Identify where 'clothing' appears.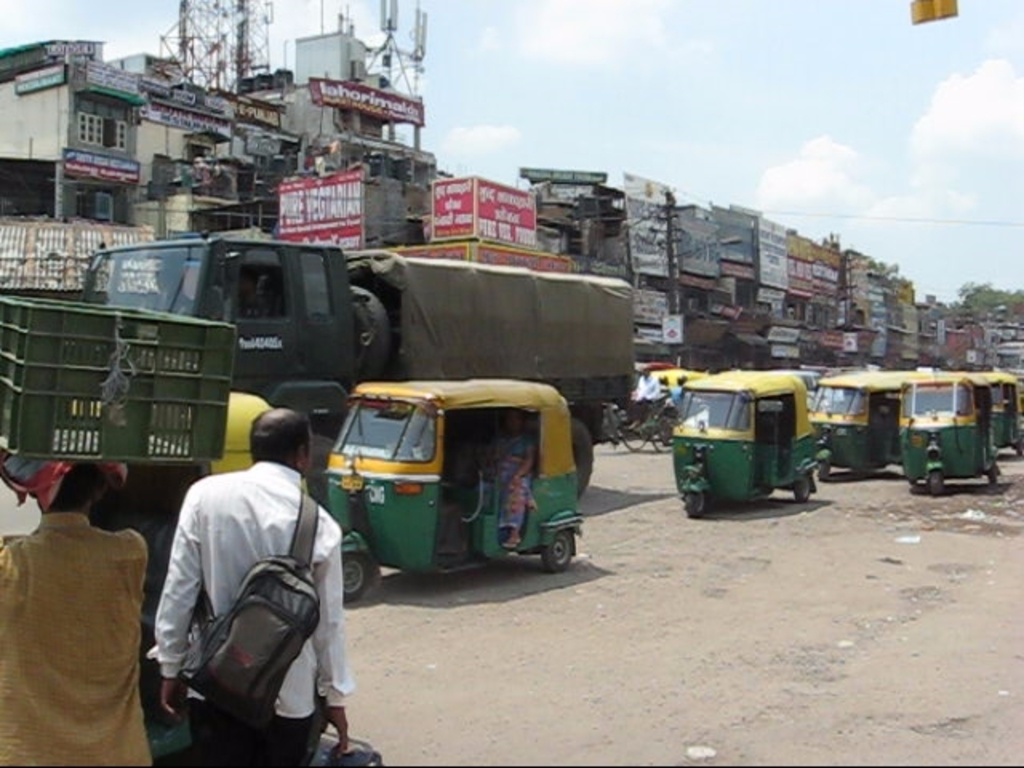
Appears at l=152, t=446, r=350, b=766.
